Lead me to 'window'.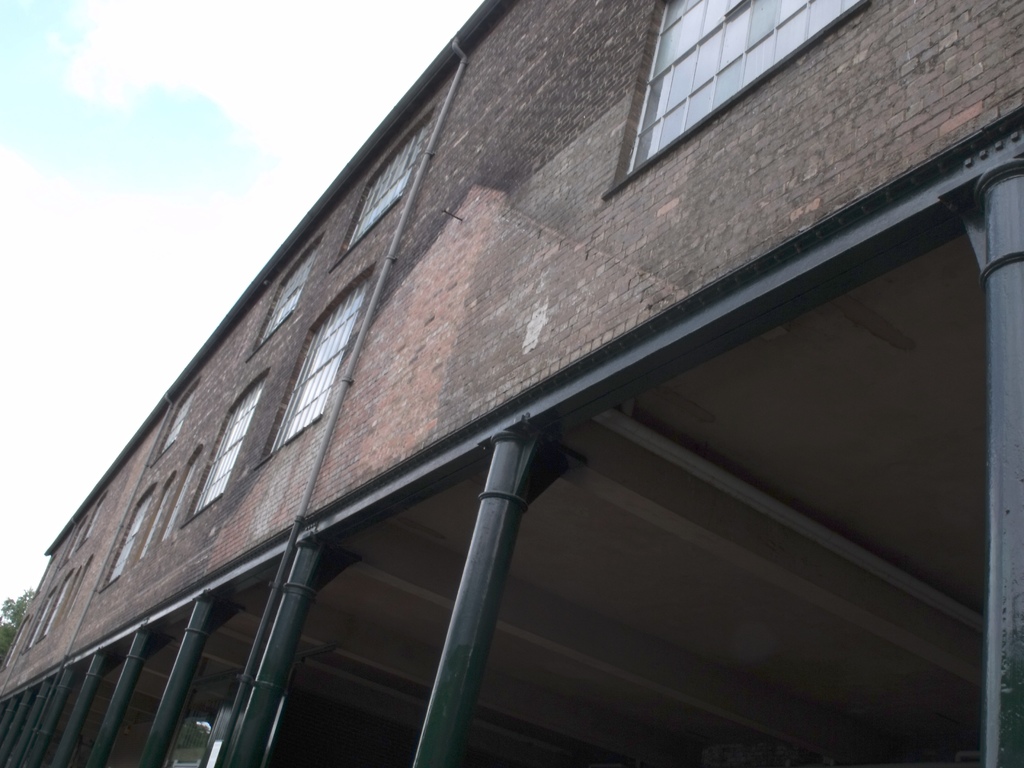
Lead to rect(250, 245, 310, 351).
